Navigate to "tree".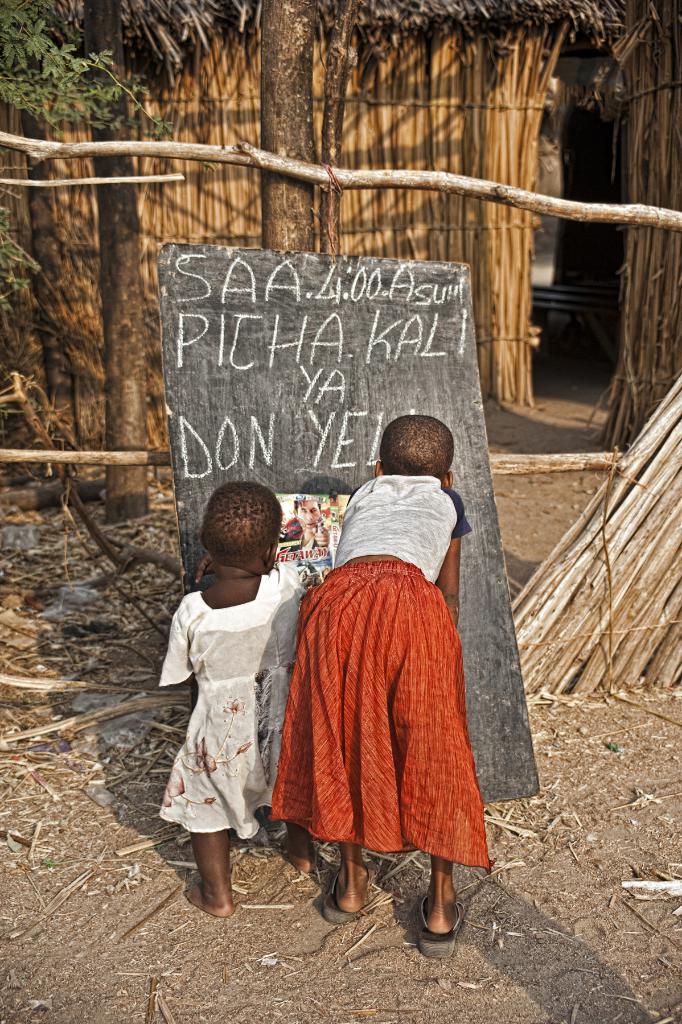
Navigation target: bbox(10, 13, 90, 391).
